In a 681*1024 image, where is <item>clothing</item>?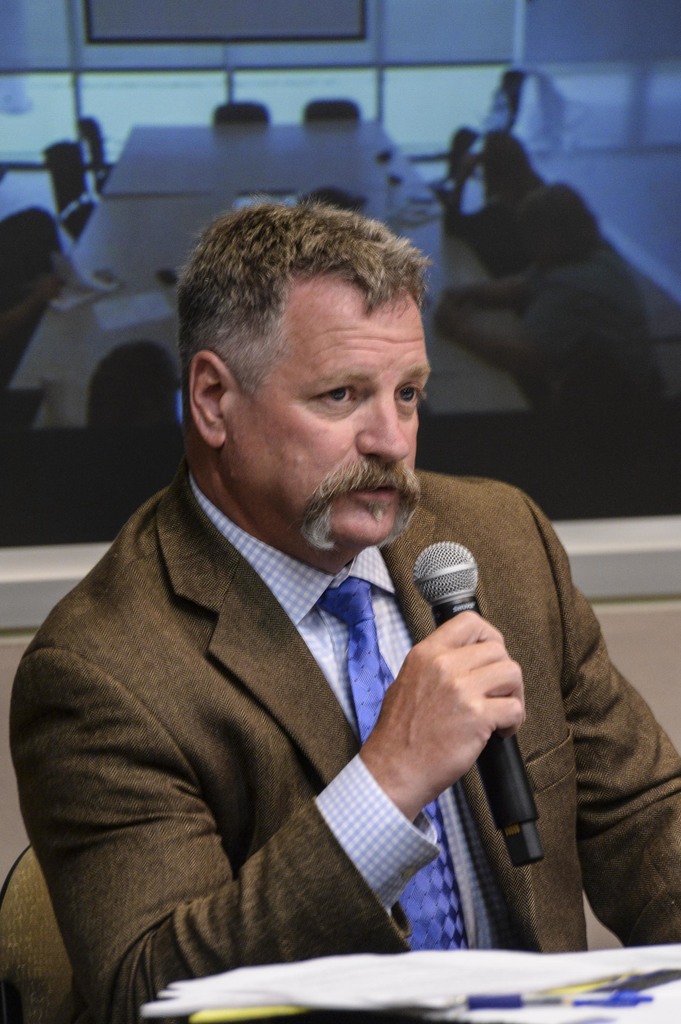
left=509, top=237, right=652, bottom=435.
